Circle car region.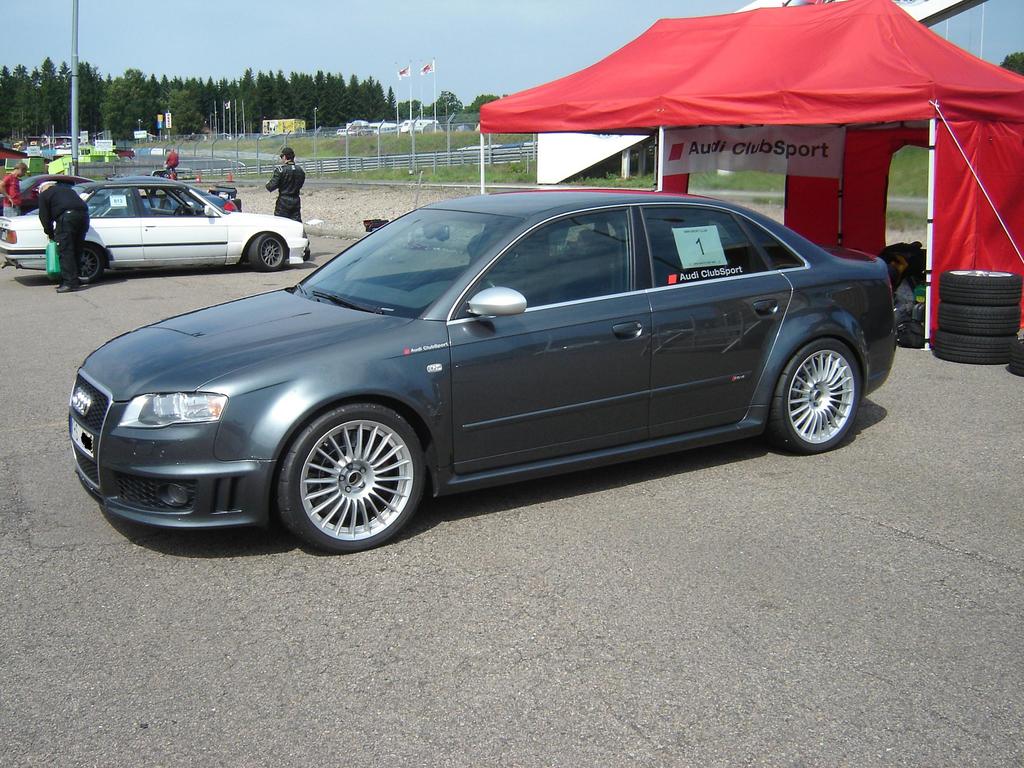
Region: box(0, 172, 94, 214).
